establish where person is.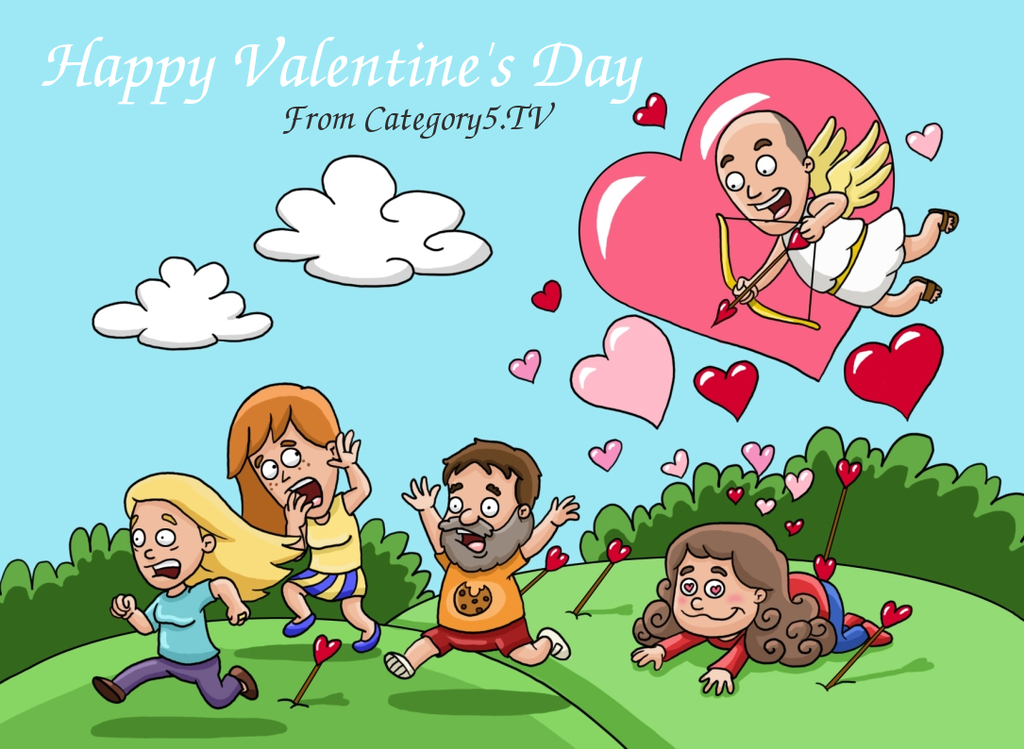
Established at {"x1": 93, "y1": 470, "x2": 300, "y2": 708}.
